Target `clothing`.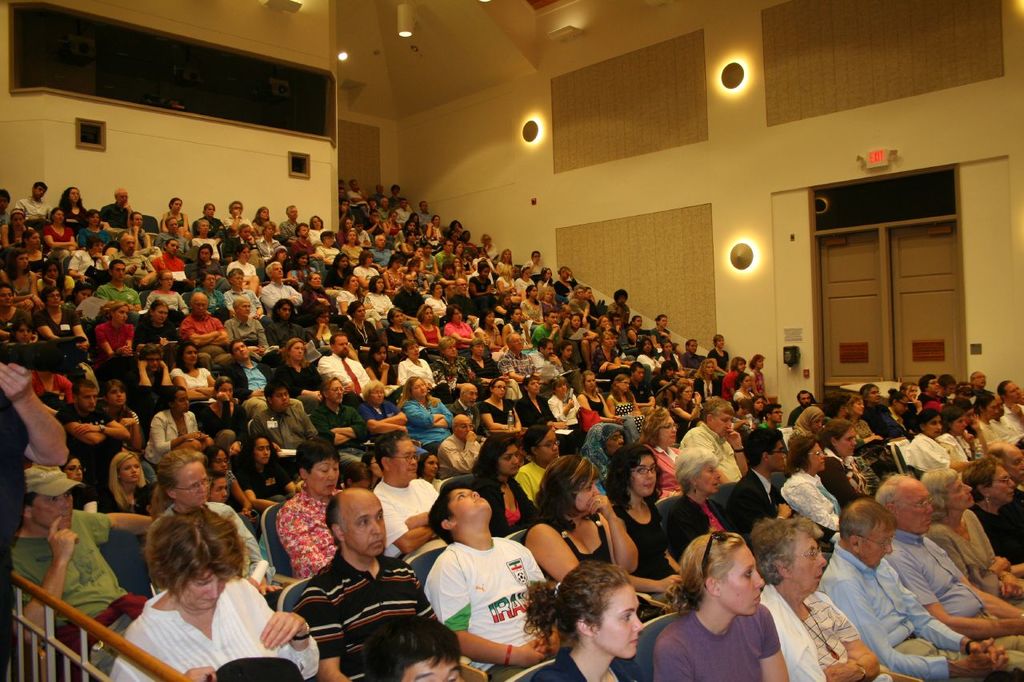
Target region: BBox(748, 368, 766, 401).
